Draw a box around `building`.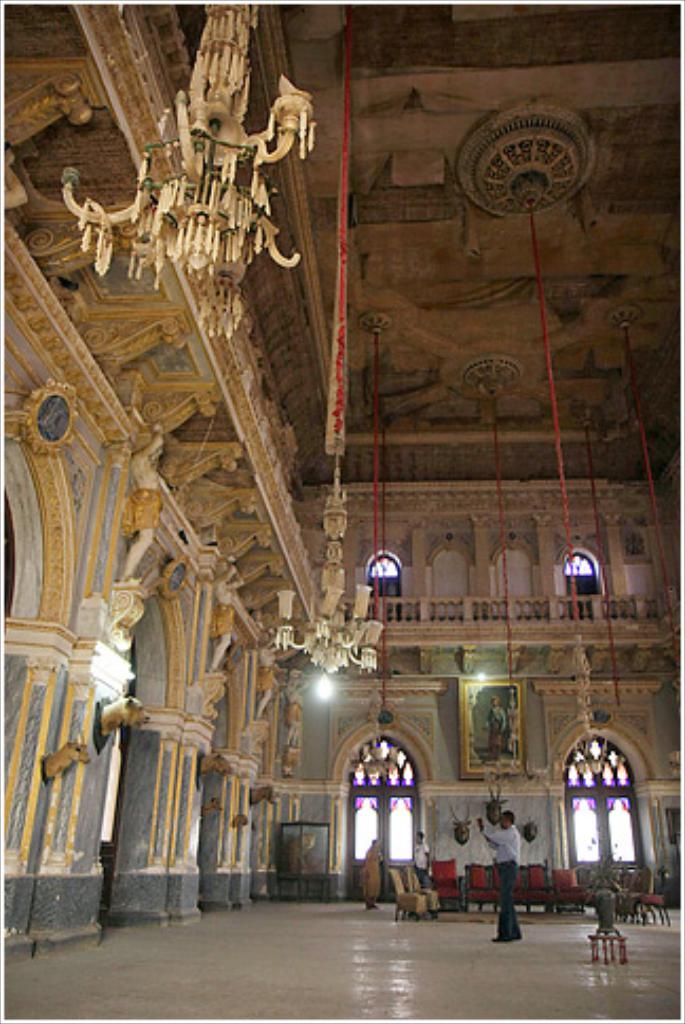
pyautogui.locateOnScreen(0, 0, 683, 958).
